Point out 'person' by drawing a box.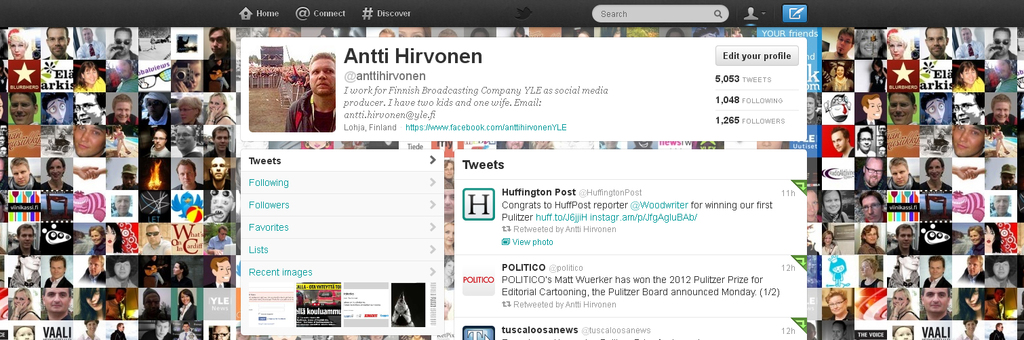
{"x1": 856, "y1": 29, "x2": 882, "y2": 60}.
